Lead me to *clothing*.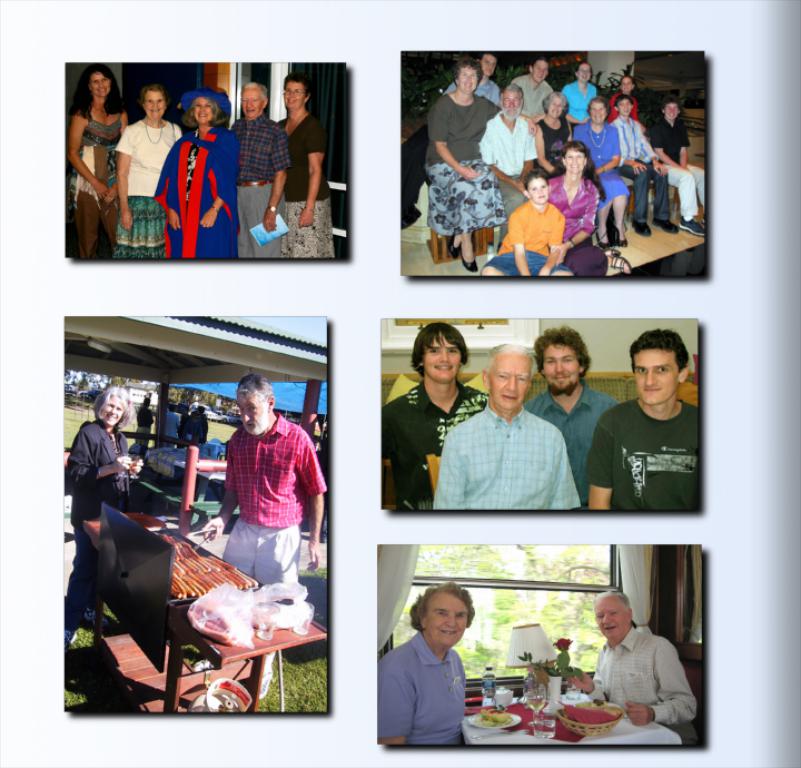
Lead to locate(377, 629, 468, 744).
